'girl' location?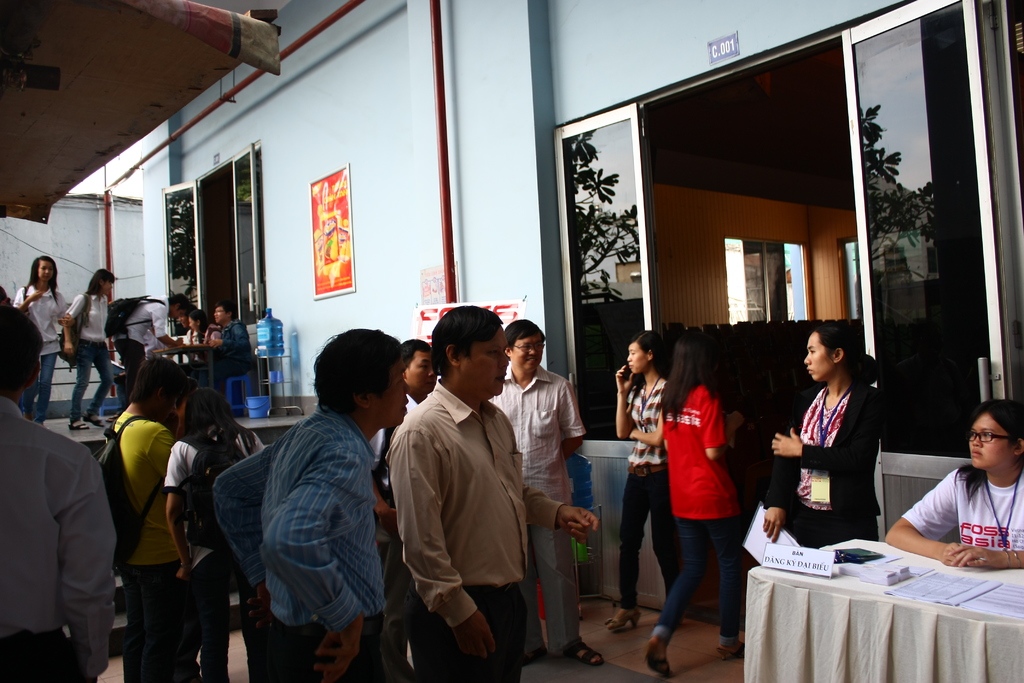
{"x1": 170, "y1": 379, "x2": 196, "y2": 443}
